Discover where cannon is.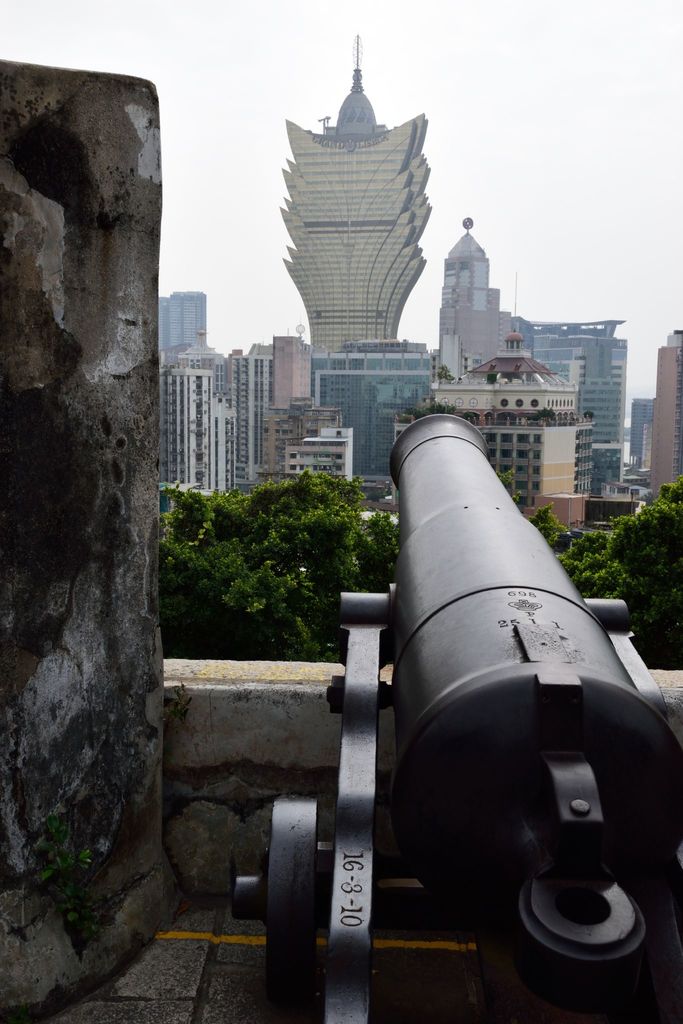
Discovered at [left=231, top=410, right=682, bottom=1023].
